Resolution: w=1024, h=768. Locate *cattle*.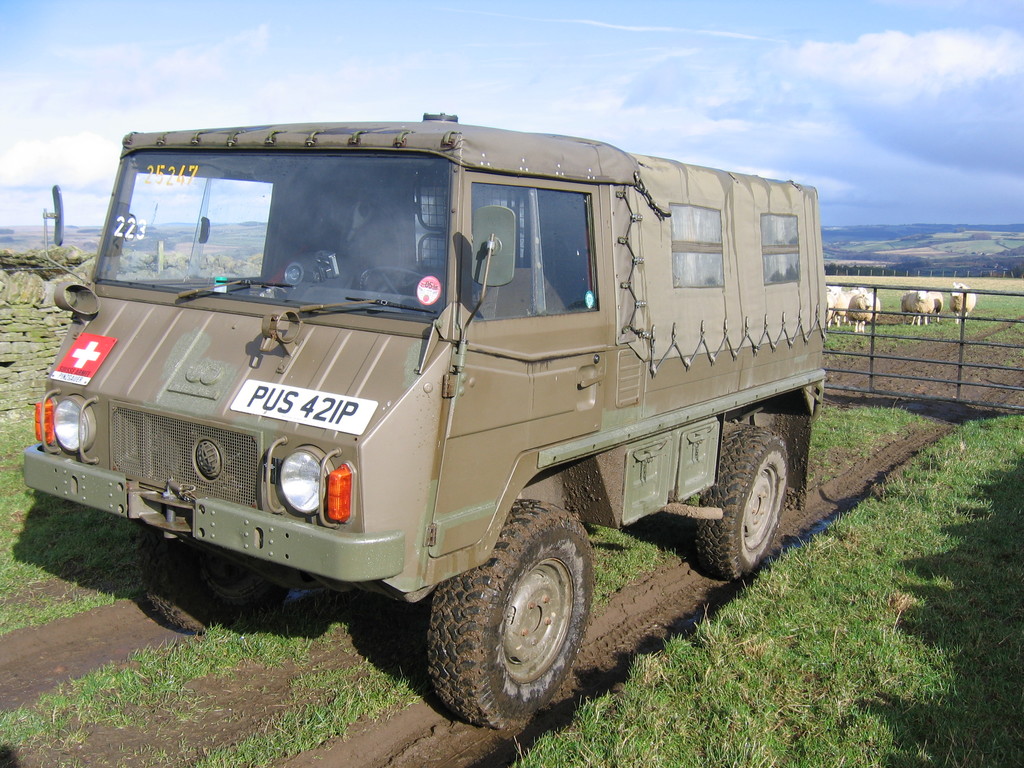
[947, 277, 976, 326].
